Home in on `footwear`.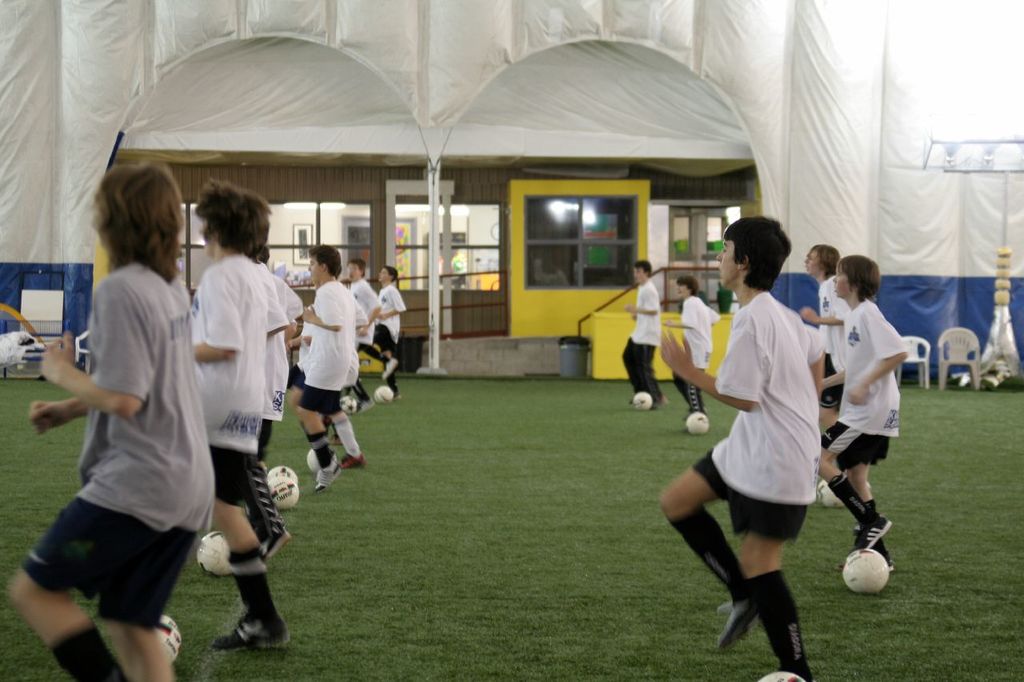
Homed in at x1=314 y1=459 x2=342 y2=492.
